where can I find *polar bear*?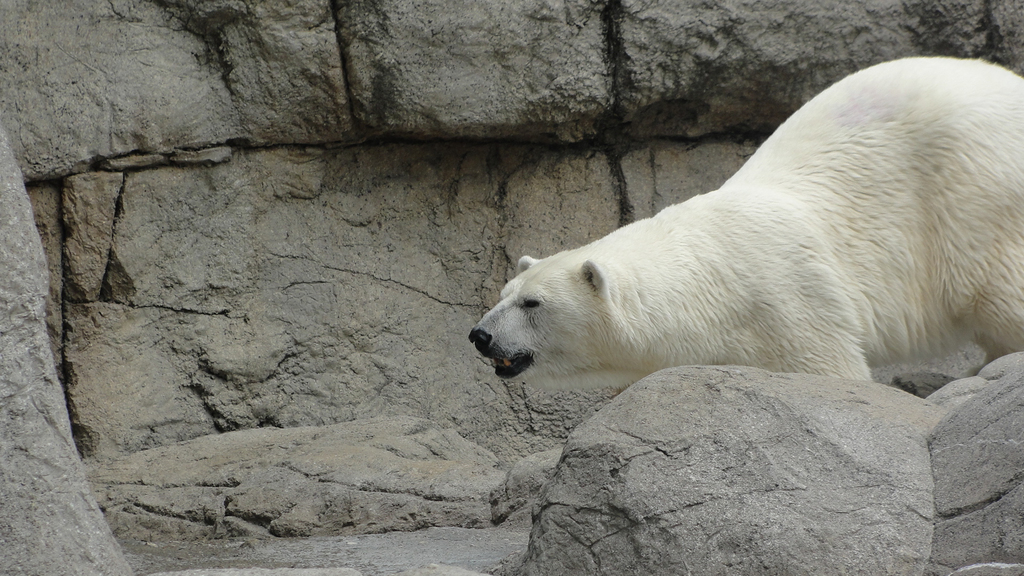
You can find it at rect(464, 49, 1023, 385).
